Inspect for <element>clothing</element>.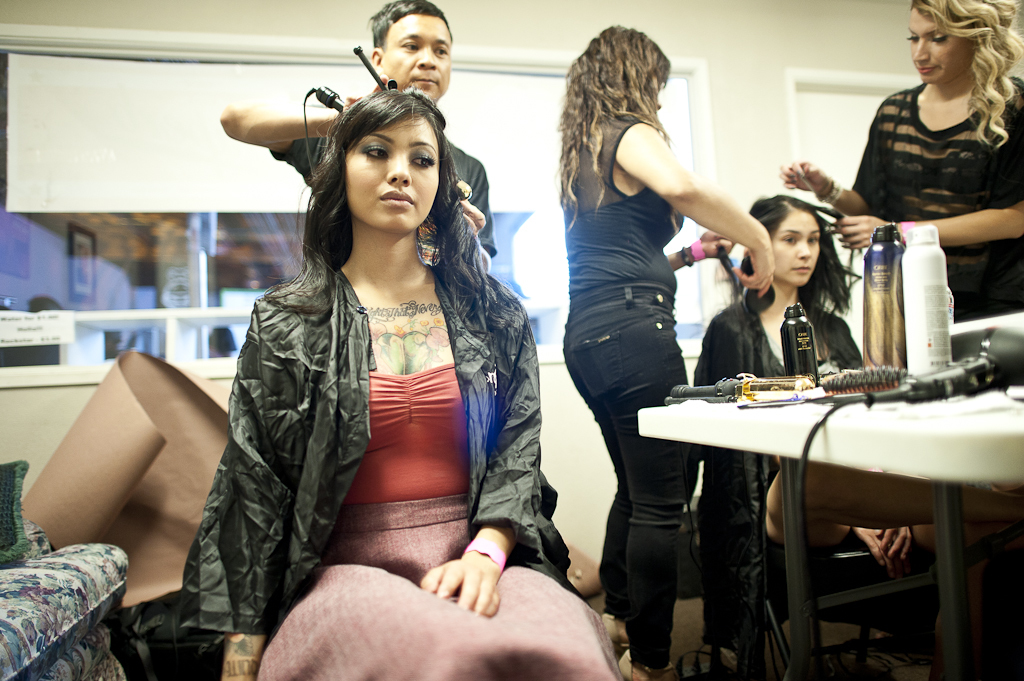
Inspection: <region>211, 222, 532, 631</region>.
